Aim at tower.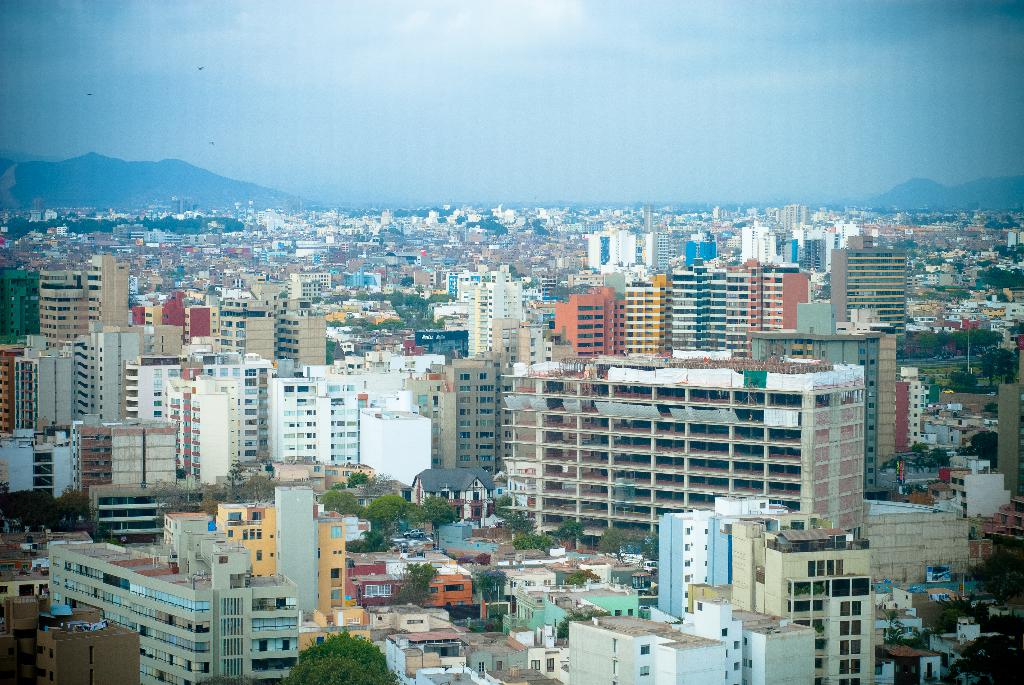
Aimed at box=[31, 281, 95, 363].
